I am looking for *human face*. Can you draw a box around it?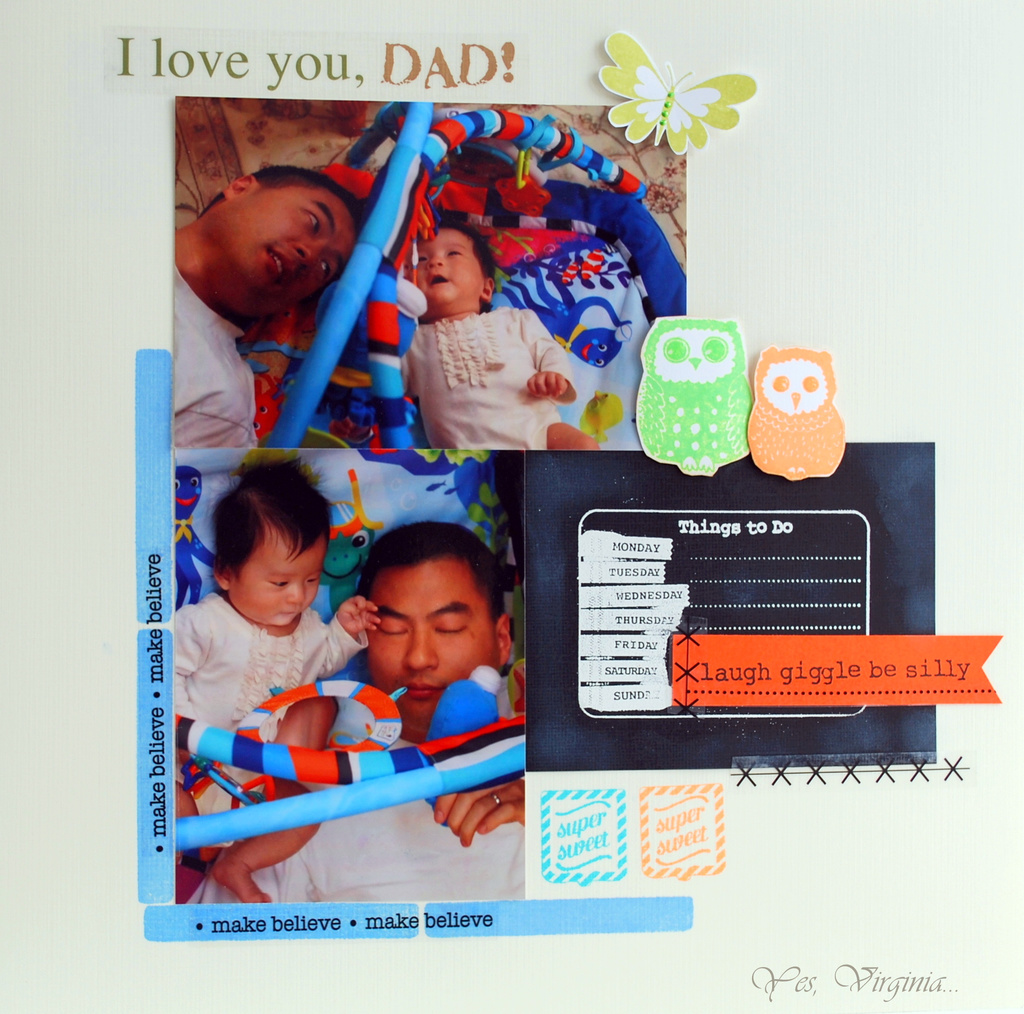
Sure, the bounding box is (x1=203, y1=190, x2=352, y2=315).
